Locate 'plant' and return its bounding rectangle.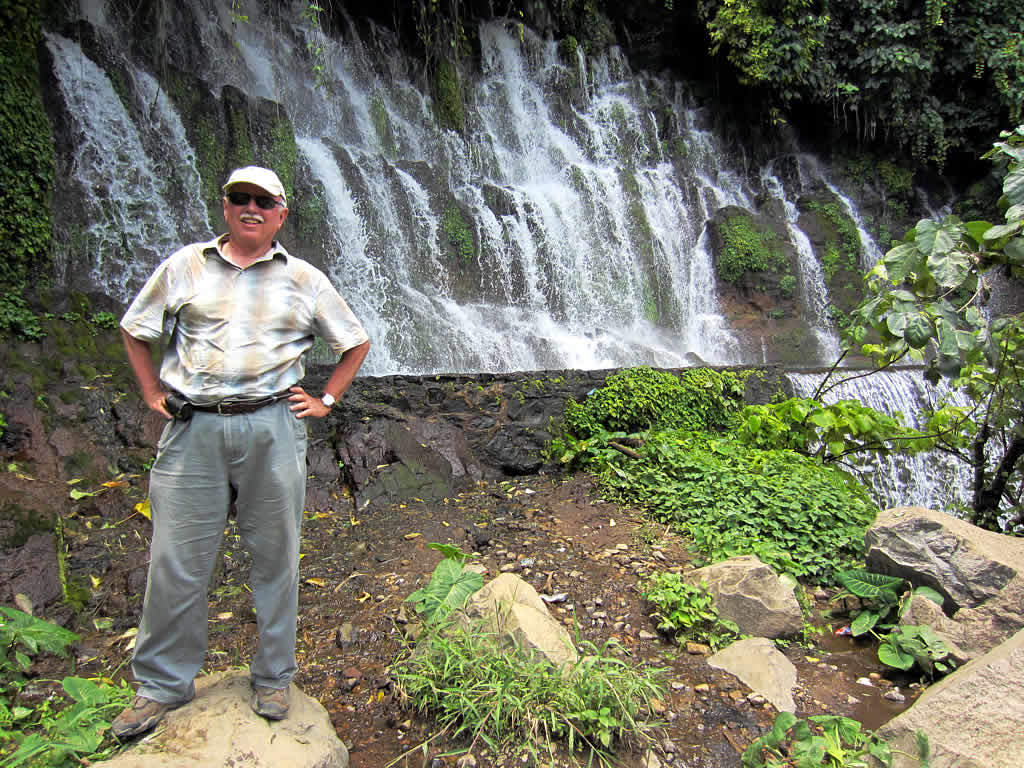
0, 45, 55, 339.
